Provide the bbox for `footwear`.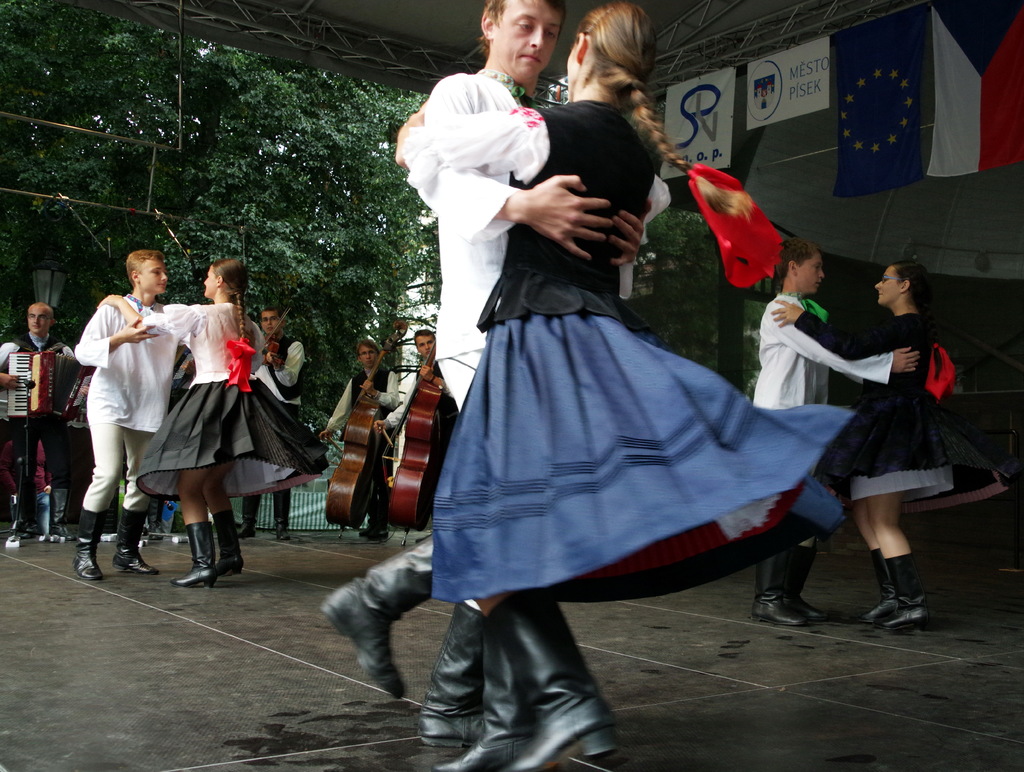
bbox=[171, 520, 220, 584].
